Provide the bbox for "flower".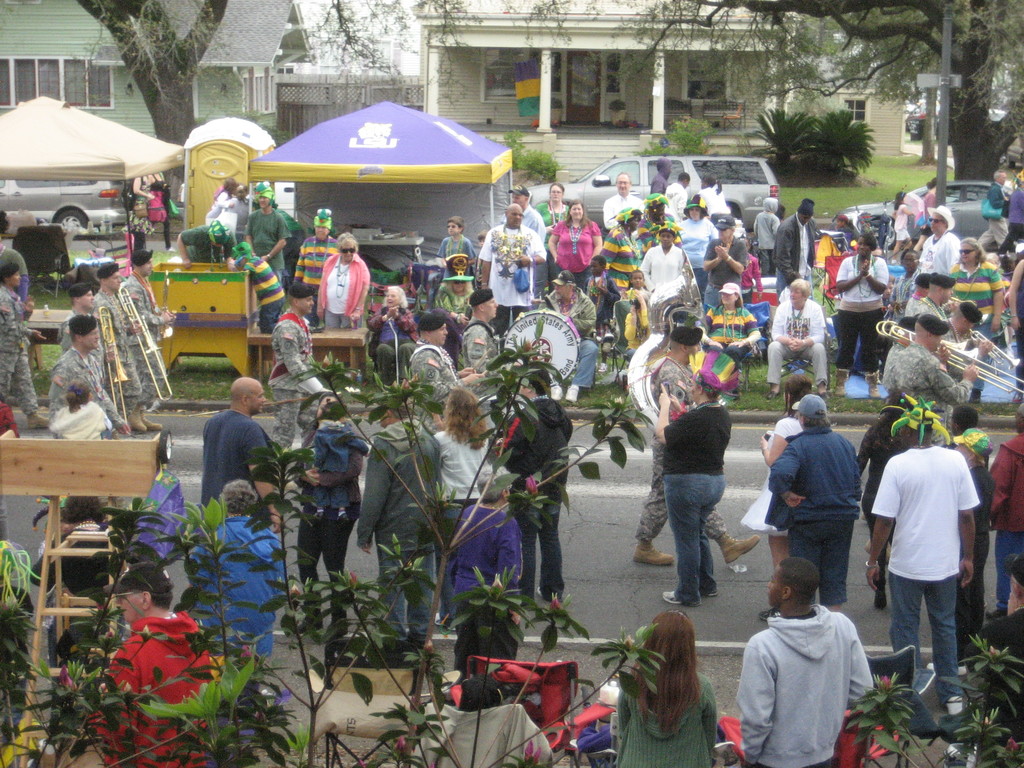
(1004,736,1019,758).
